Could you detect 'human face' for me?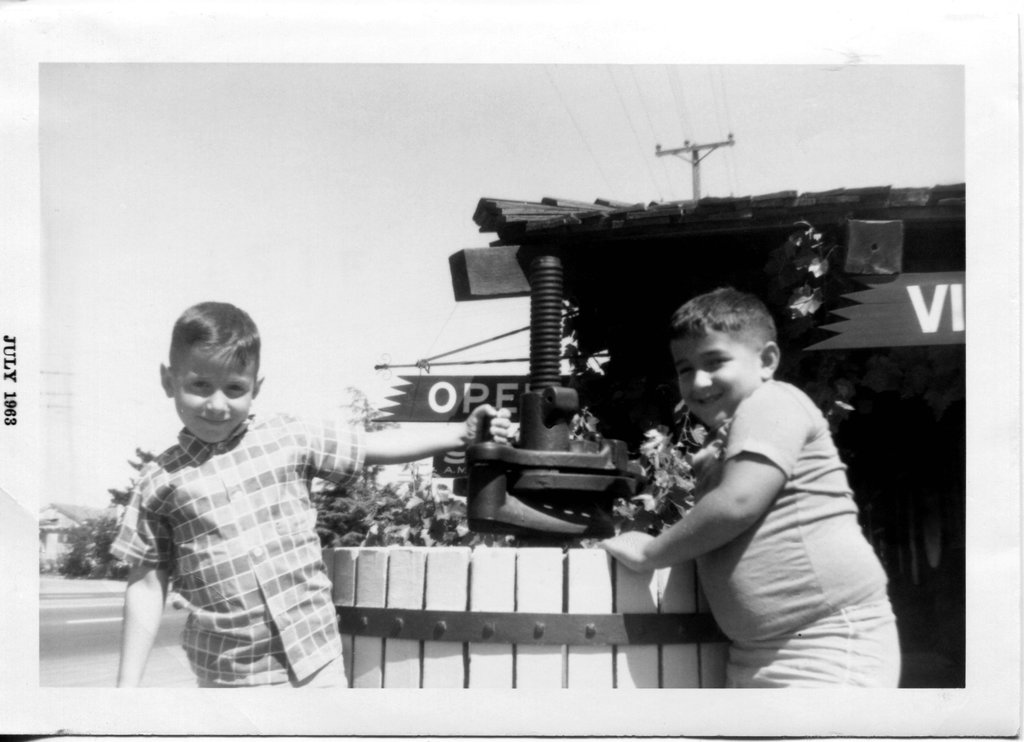
Detection result: (x1=668, y1=329, x2=764, y2=424).
